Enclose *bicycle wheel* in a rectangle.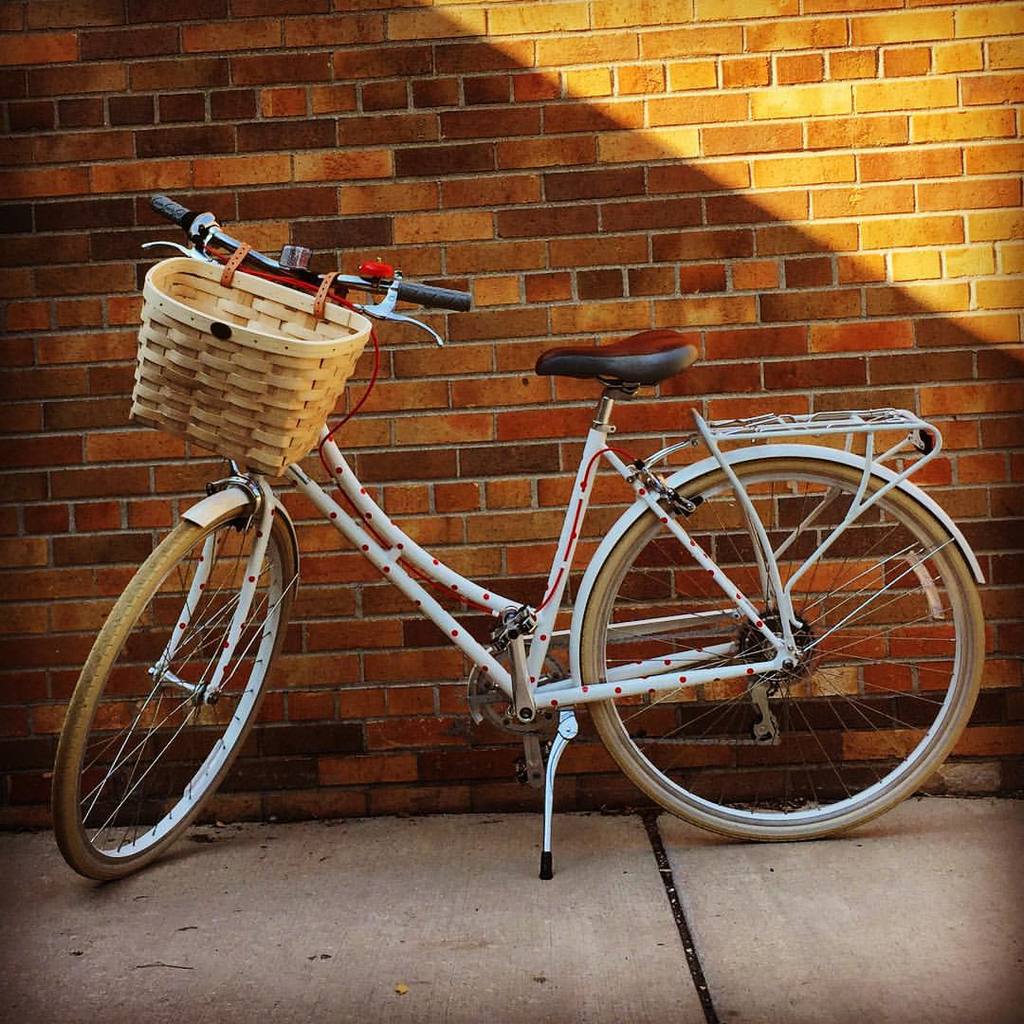
[582,448,993,839].
